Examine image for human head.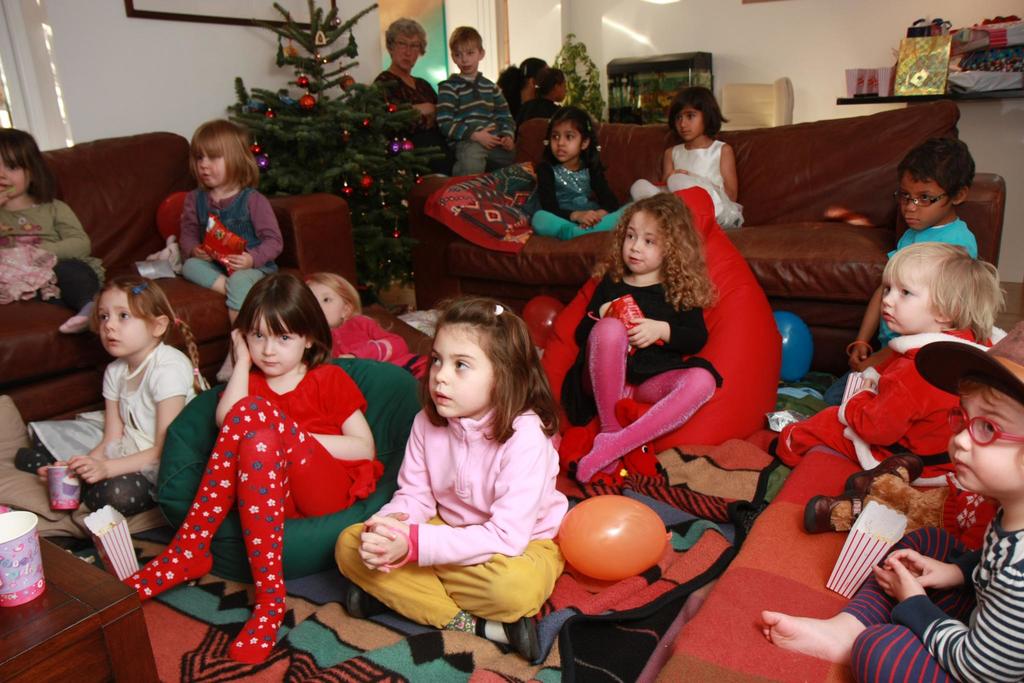
Examination result: rect(548, 107, 596, 163).
